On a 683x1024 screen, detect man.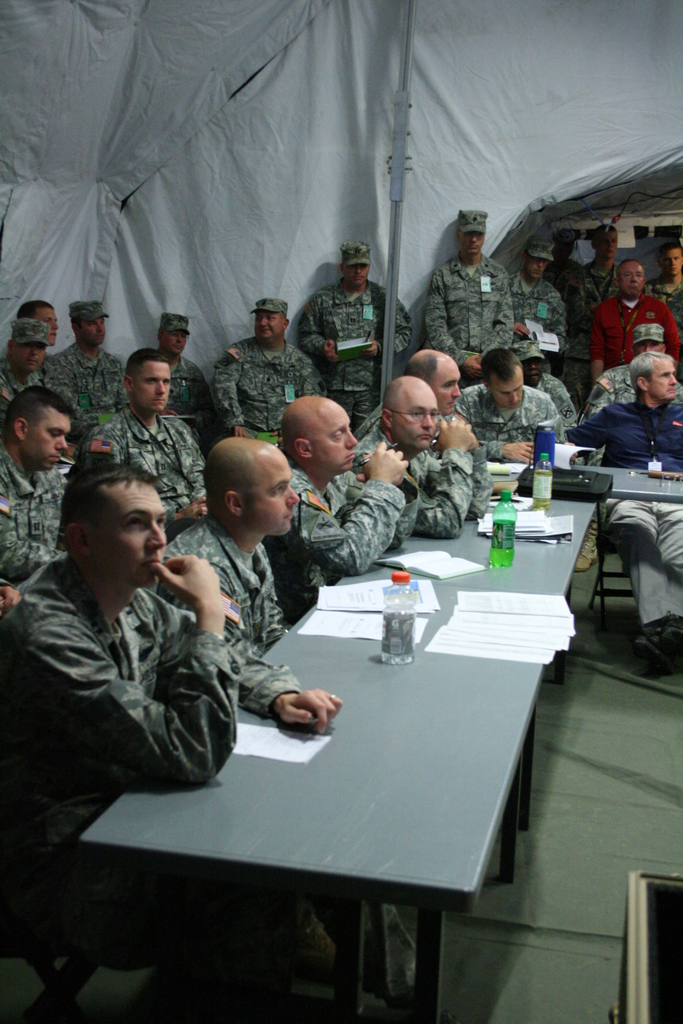
locate(563, 349, 682, 675).
